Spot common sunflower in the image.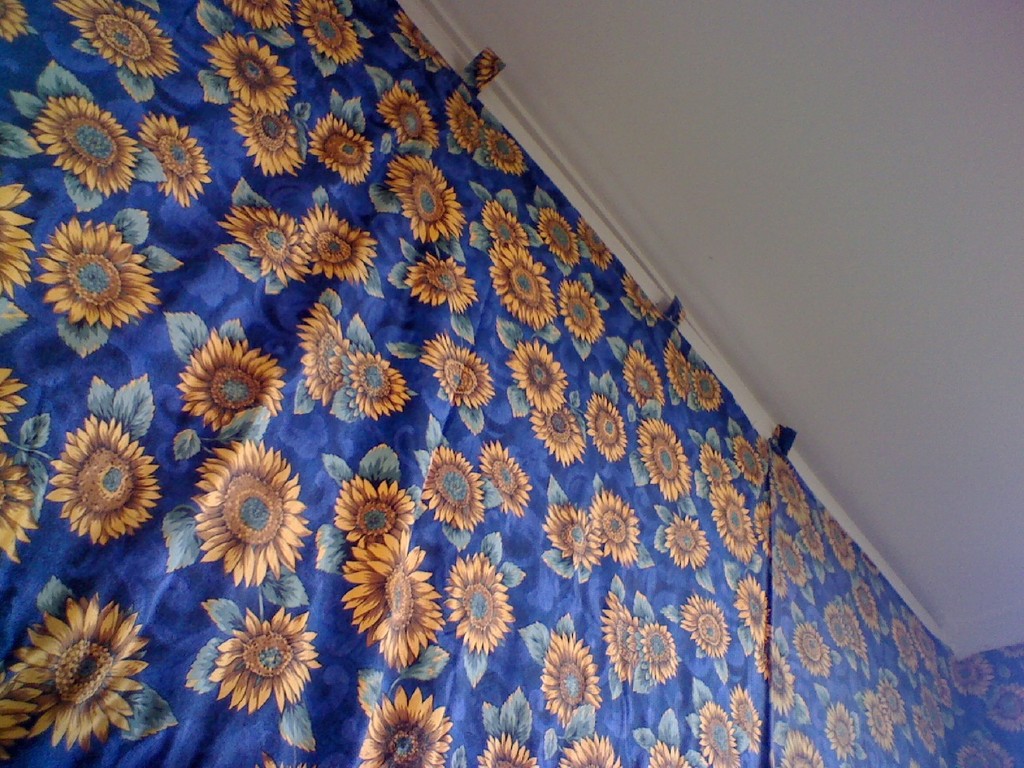
common sunflower found at <bbox>170, 330, 290, 438</bbox>.
